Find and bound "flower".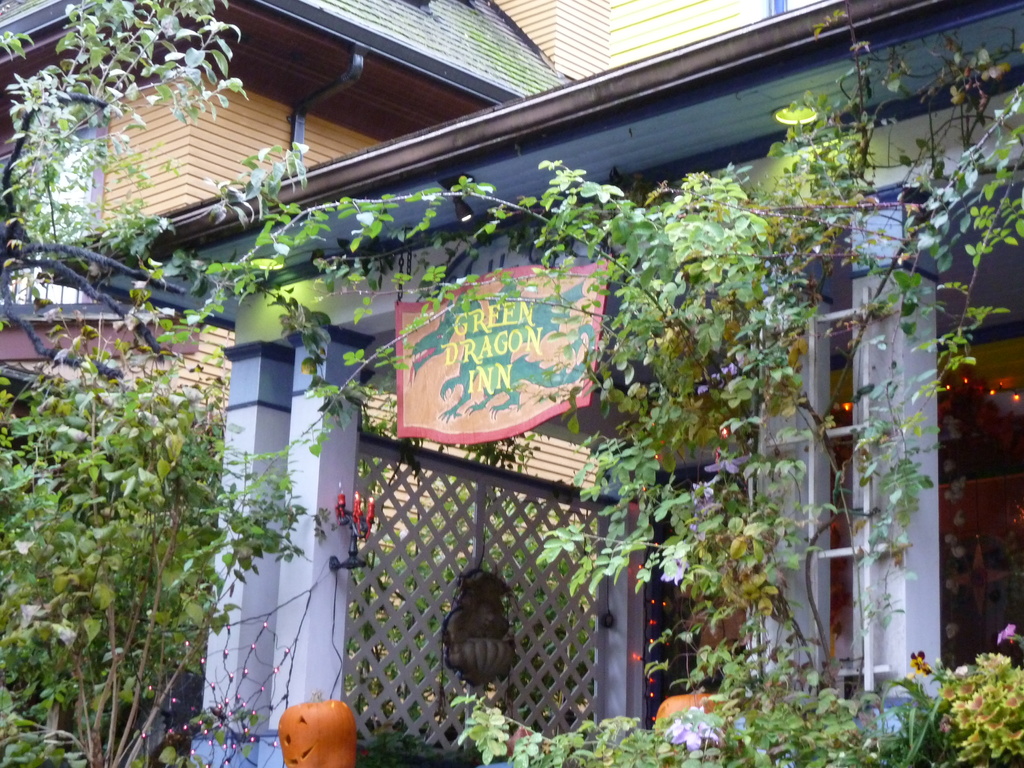
Bound: l=668, t=561, r=687, b=584.
